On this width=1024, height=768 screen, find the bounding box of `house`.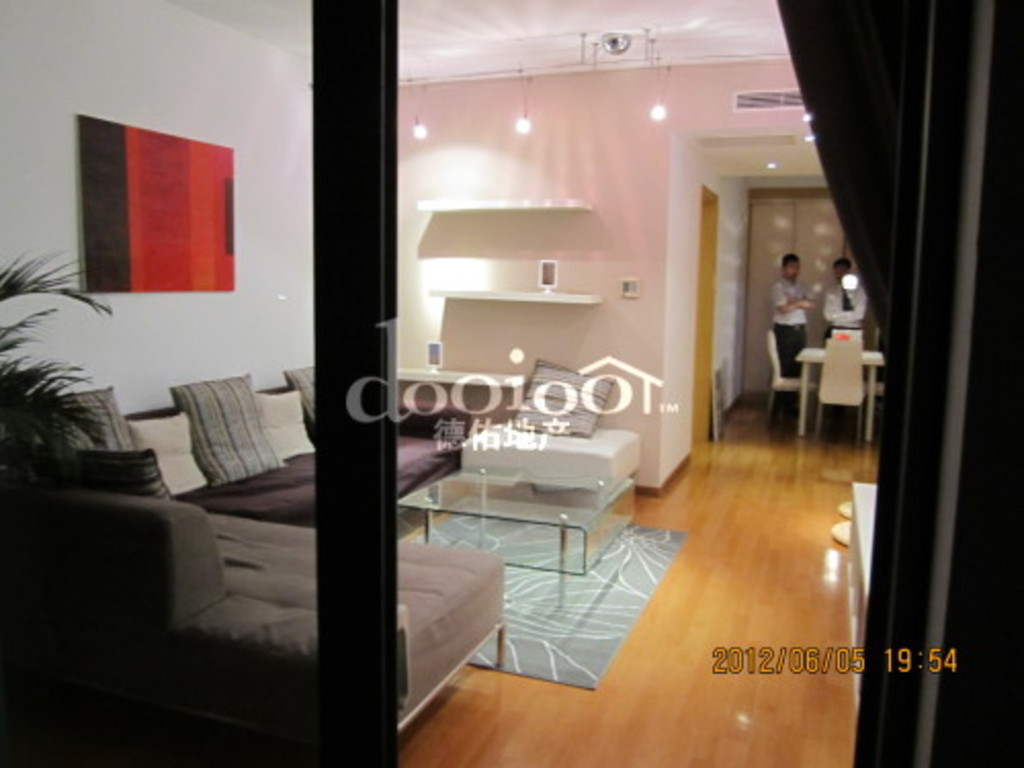
Bounding box: select_region(0, 0, 1022, 766).
